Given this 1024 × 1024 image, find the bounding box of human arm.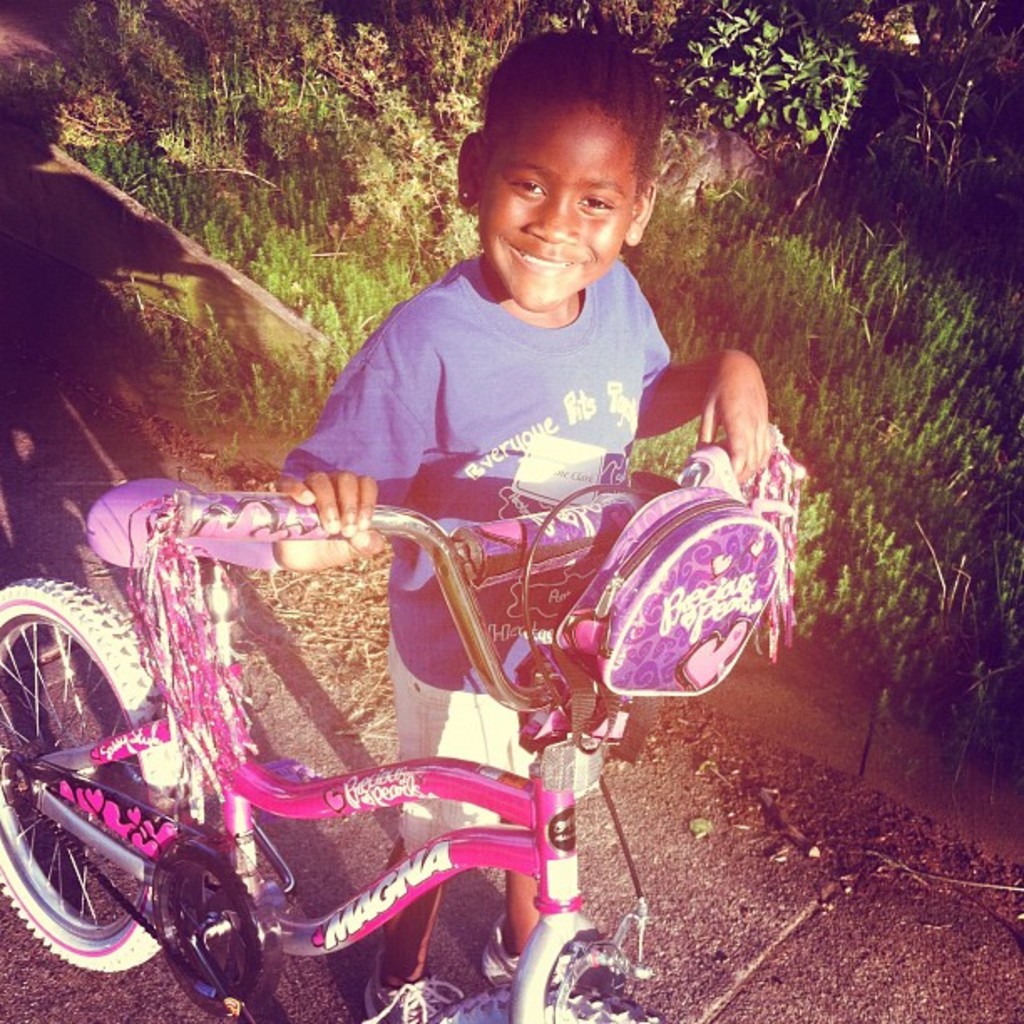
box(269, 346, 420, 572).
